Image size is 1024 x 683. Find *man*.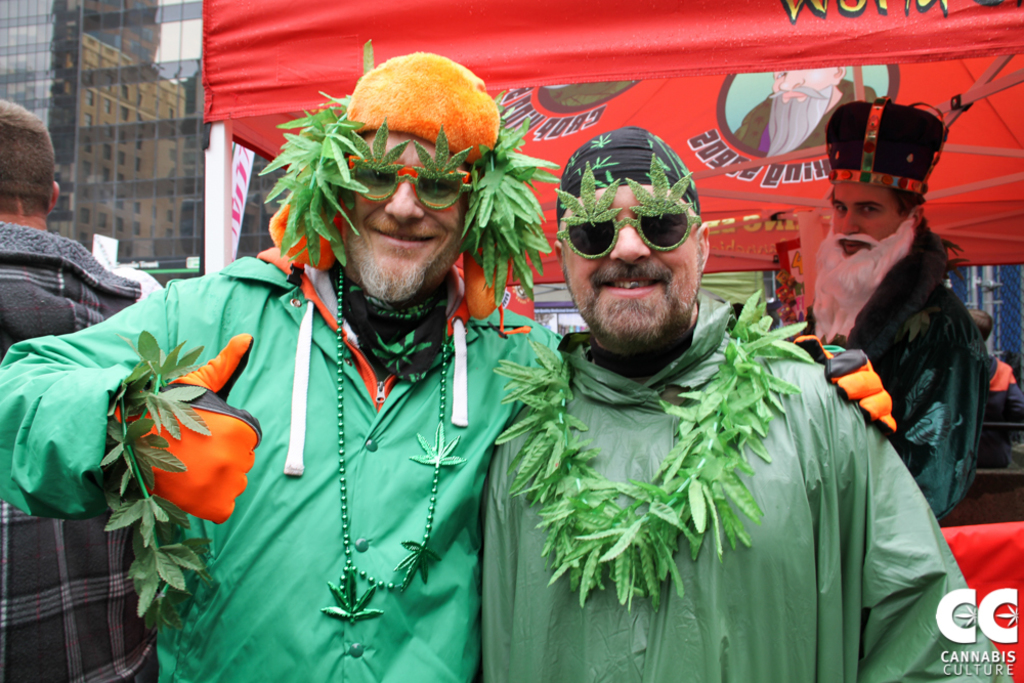
box(0, 98, 163, 682).
